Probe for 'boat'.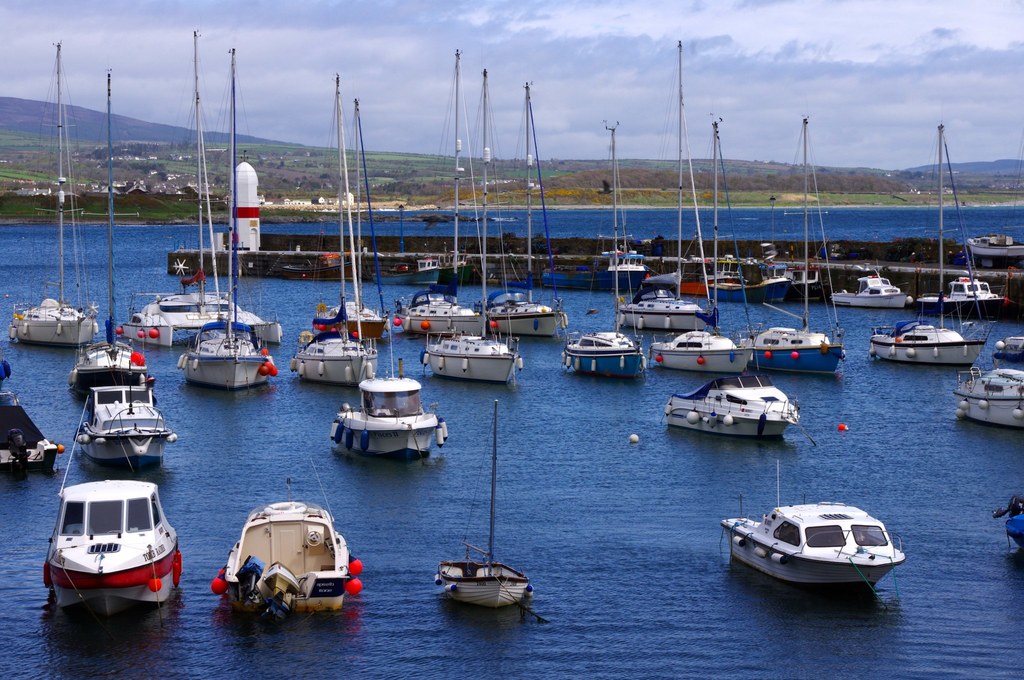
Probe result: bbox=(622, 28, 716, 330).
